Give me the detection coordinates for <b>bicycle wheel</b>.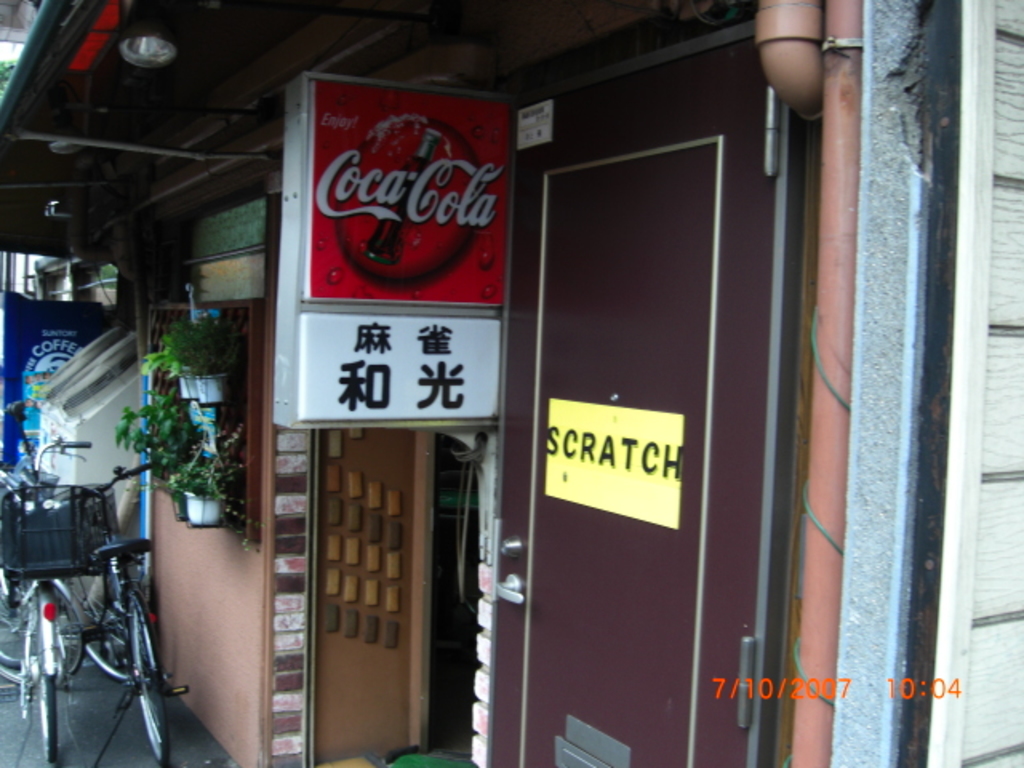
box=[0, 571, 85, 685].
